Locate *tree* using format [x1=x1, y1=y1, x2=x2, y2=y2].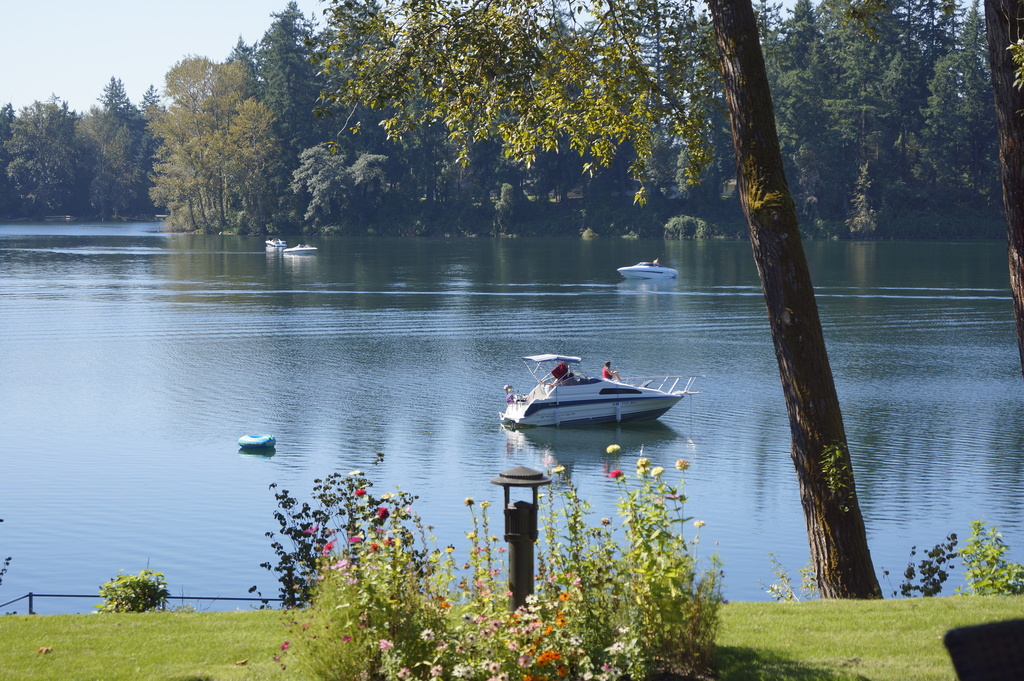
[x1=135, y1=59, x2=275, y2=234].
